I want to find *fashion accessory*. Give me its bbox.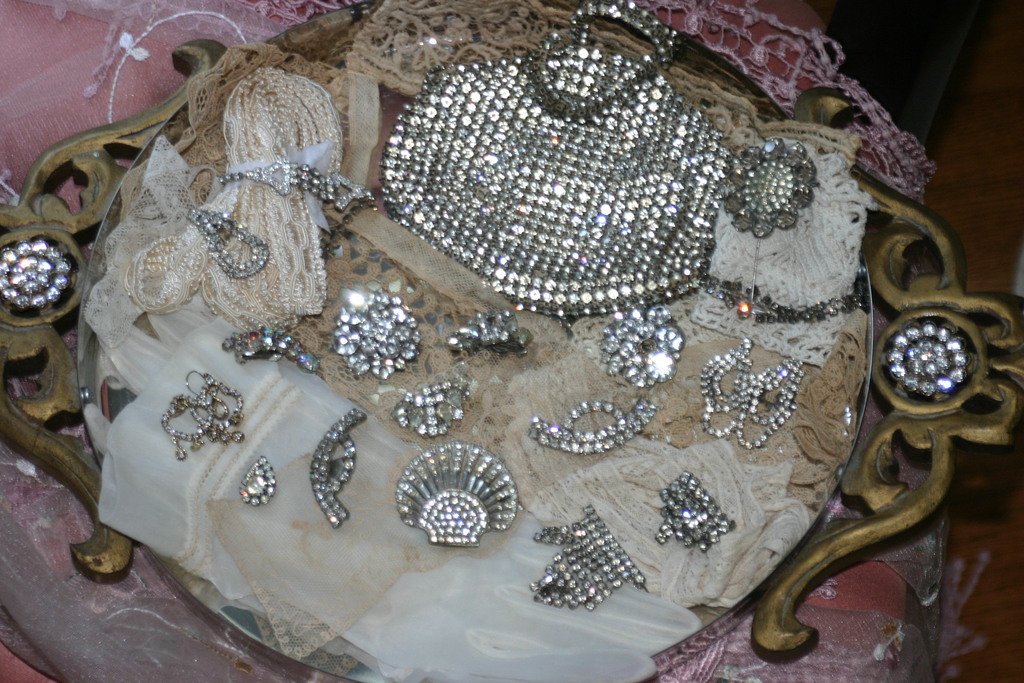
x1=223, y1=322, x2=320, y2=377.
